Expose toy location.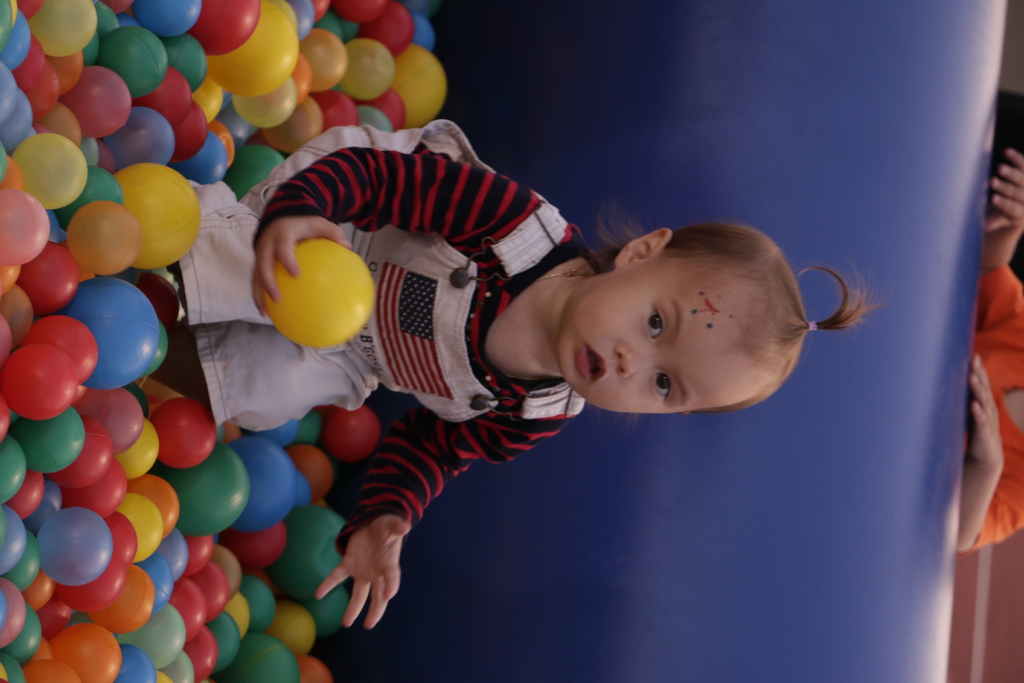
Exposed at x1=0, y1=347, x2=77, y2=422.
